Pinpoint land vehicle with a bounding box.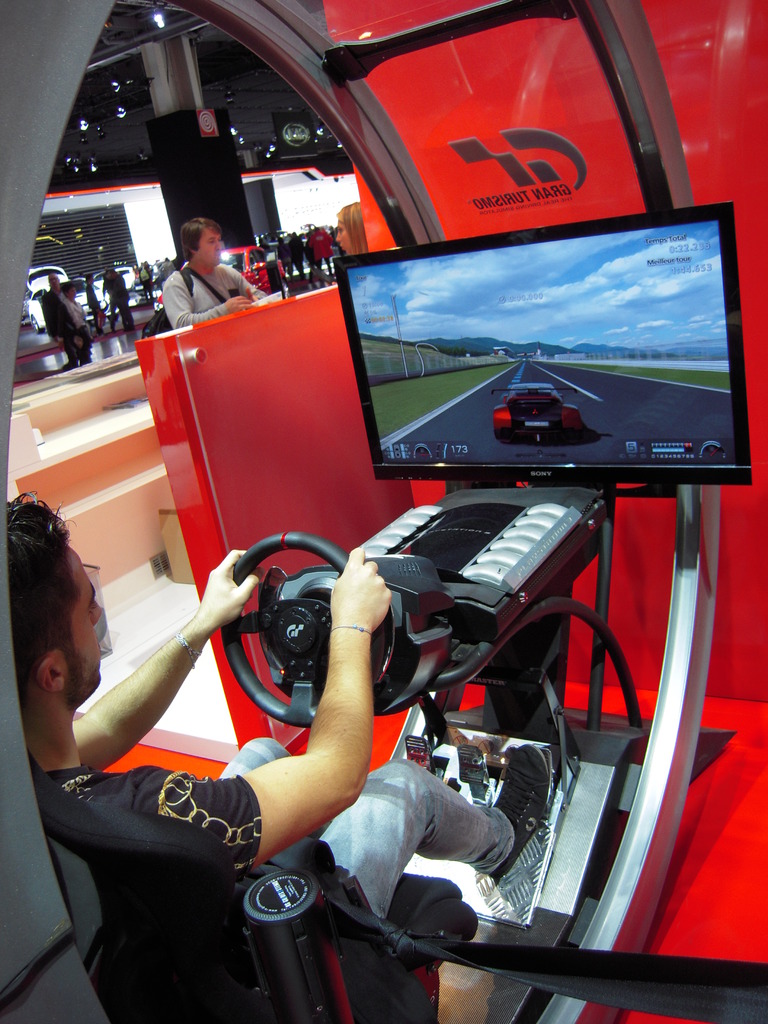
pyautogui.locateOnScreen(491, 382, 584, 436).
